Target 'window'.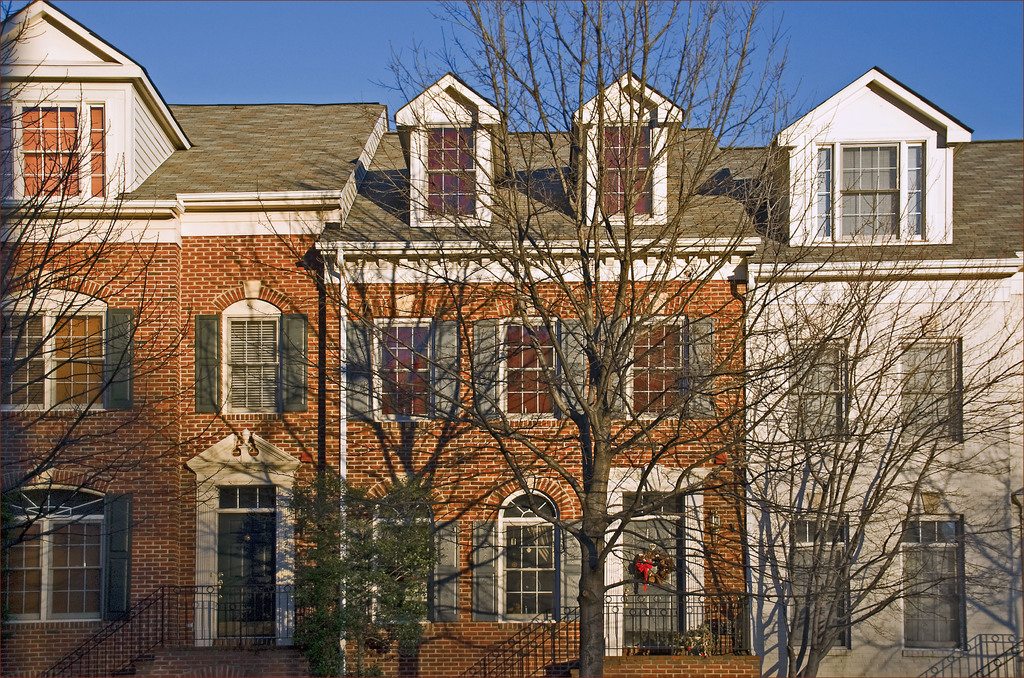
Target region: (8, 99, 113, 200).
